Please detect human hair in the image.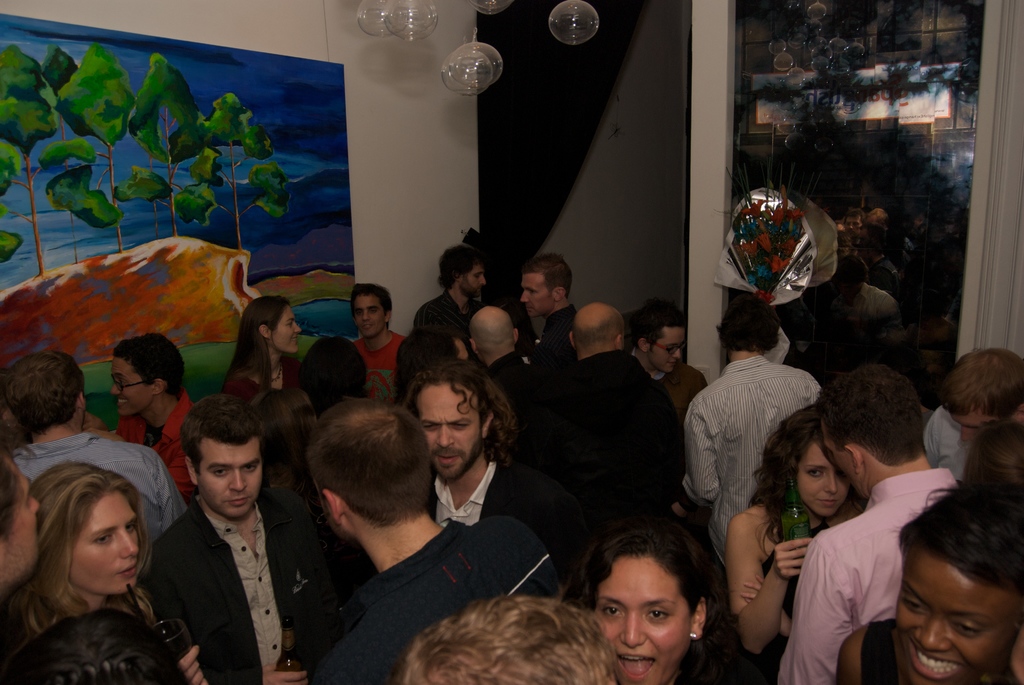
left=570, top=308, right=626, bottom=349.
